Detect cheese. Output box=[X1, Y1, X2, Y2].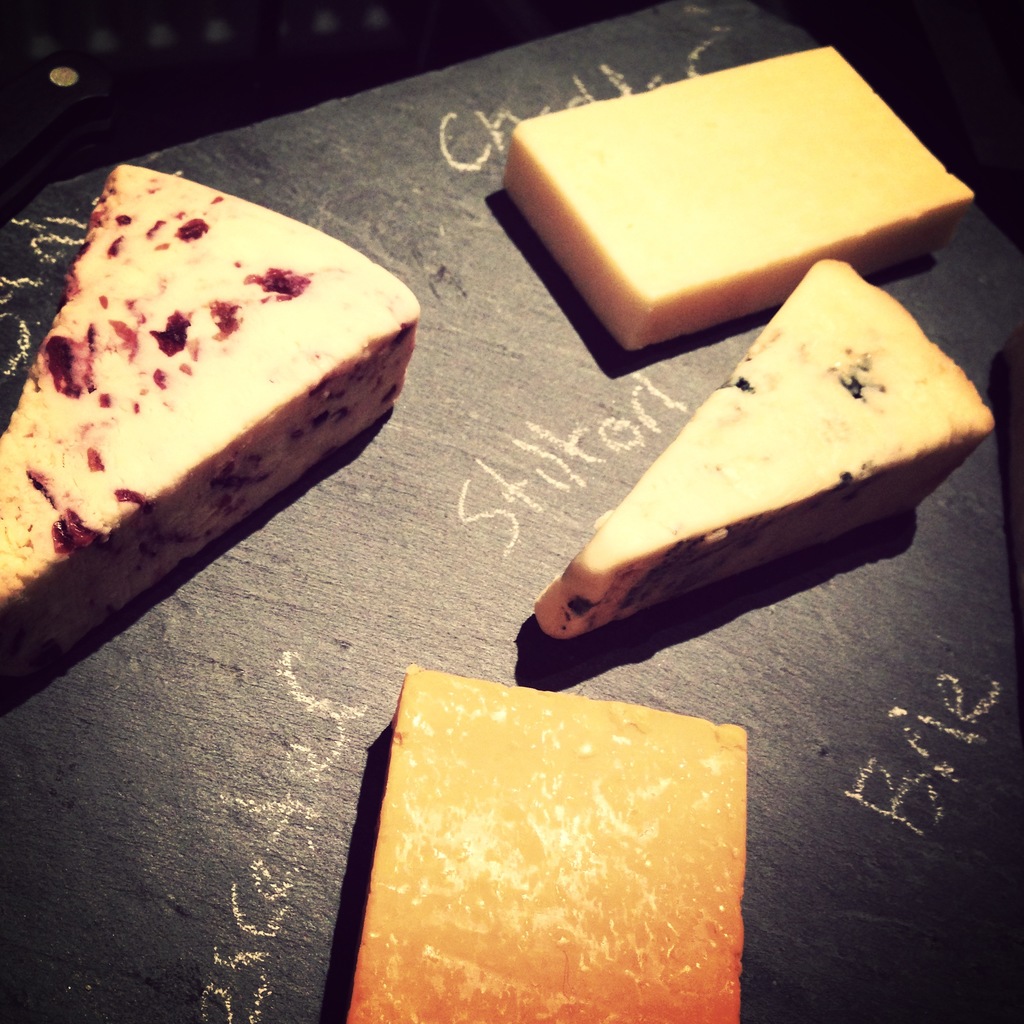
box=[345, 659, 753, 1022].
